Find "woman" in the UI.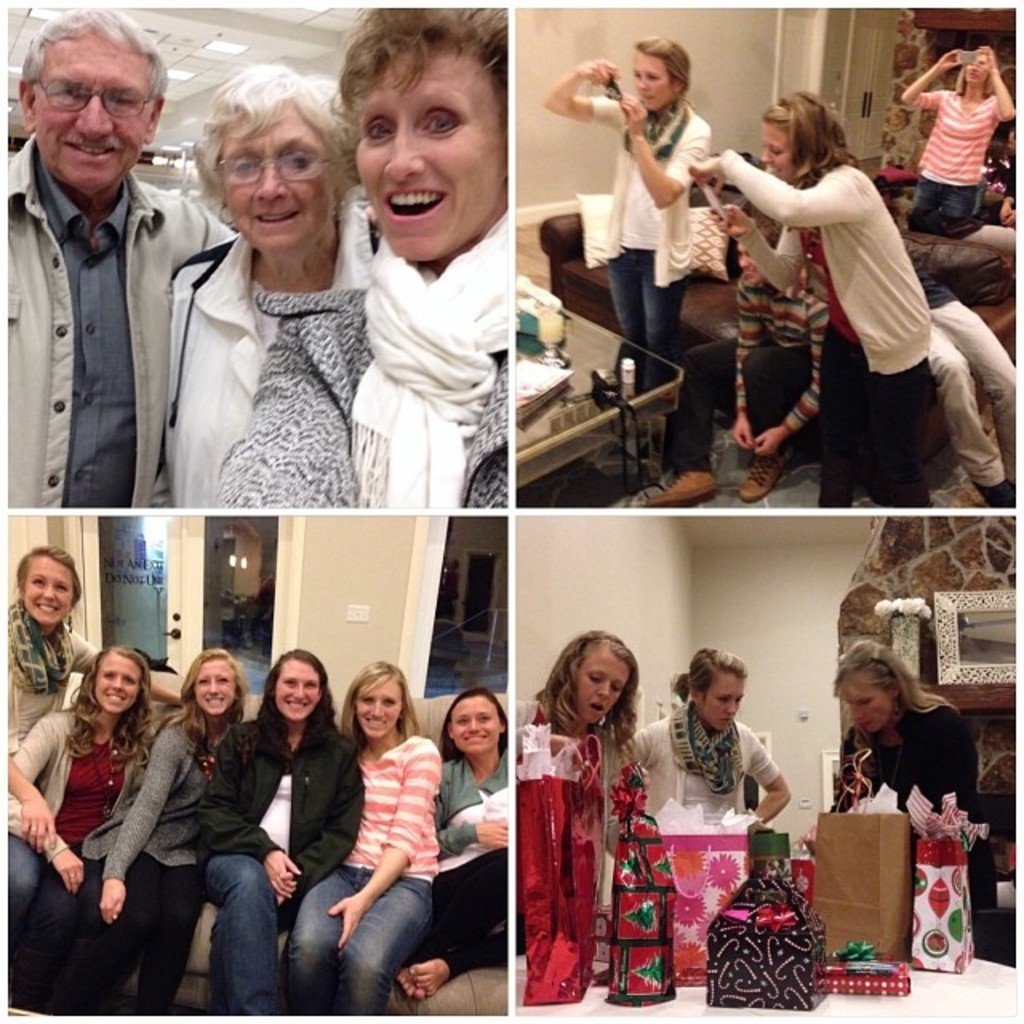
UI element at [834,645,998,966].
